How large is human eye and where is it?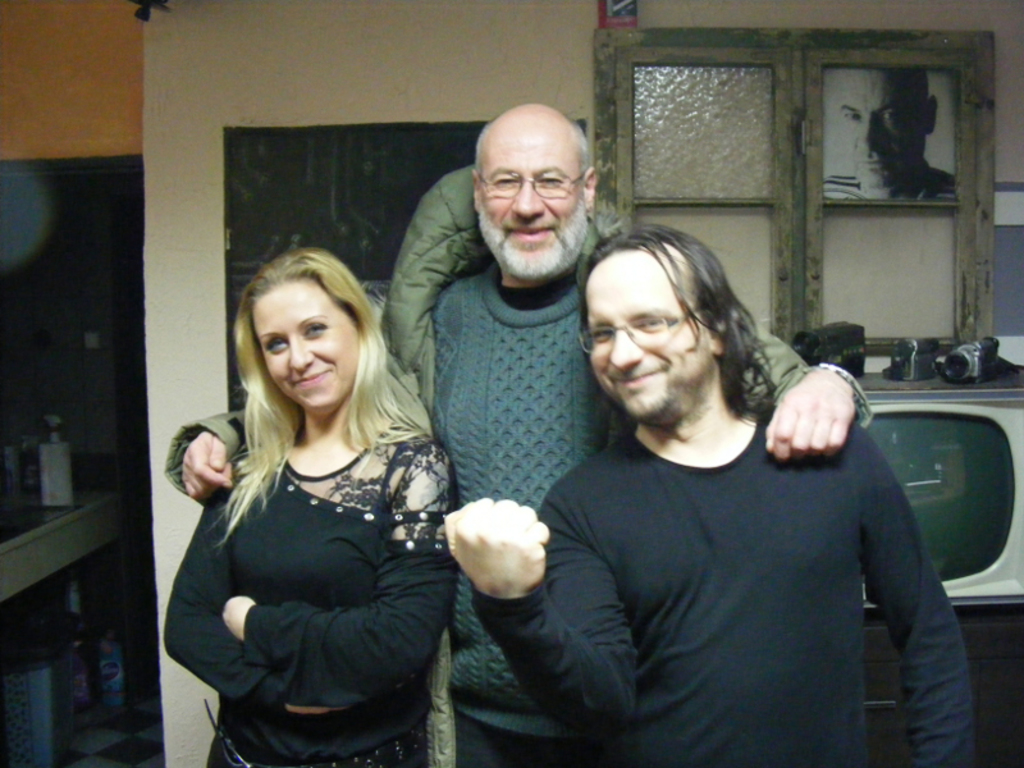
Bounding box: Rect(262, 338, 288, 352).
